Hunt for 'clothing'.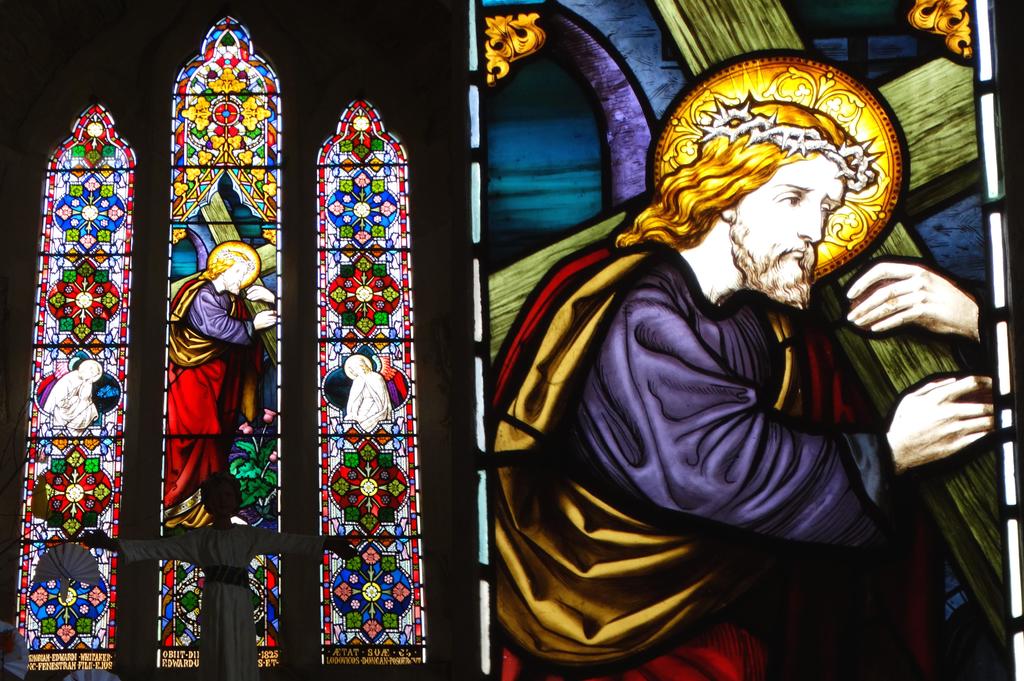
Hunted down at left=165, top=271, right=264, bottom=513.
